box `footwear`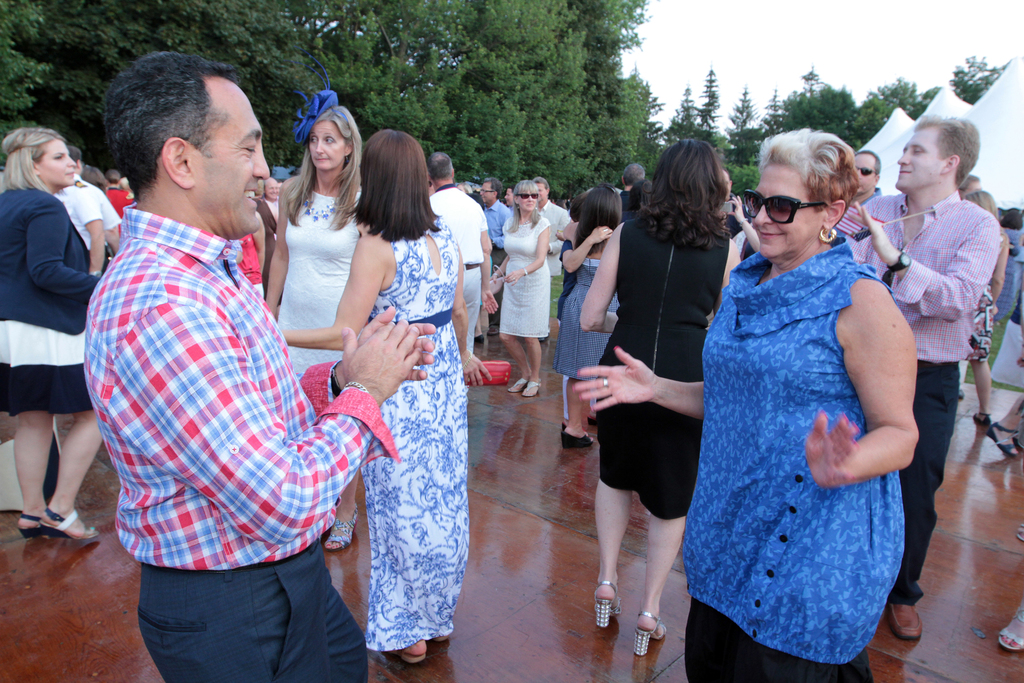
rect(636, 612, 667, 659)
